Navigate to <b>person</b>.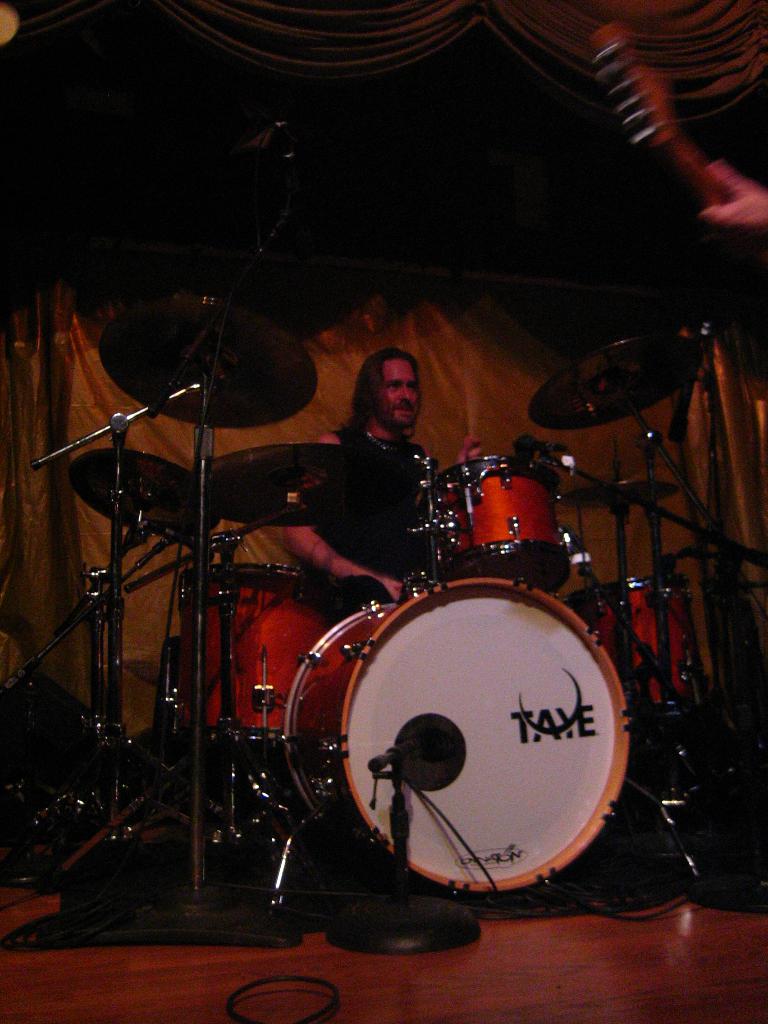
Navigation target: bbox=(700, 160, 767, 219).
